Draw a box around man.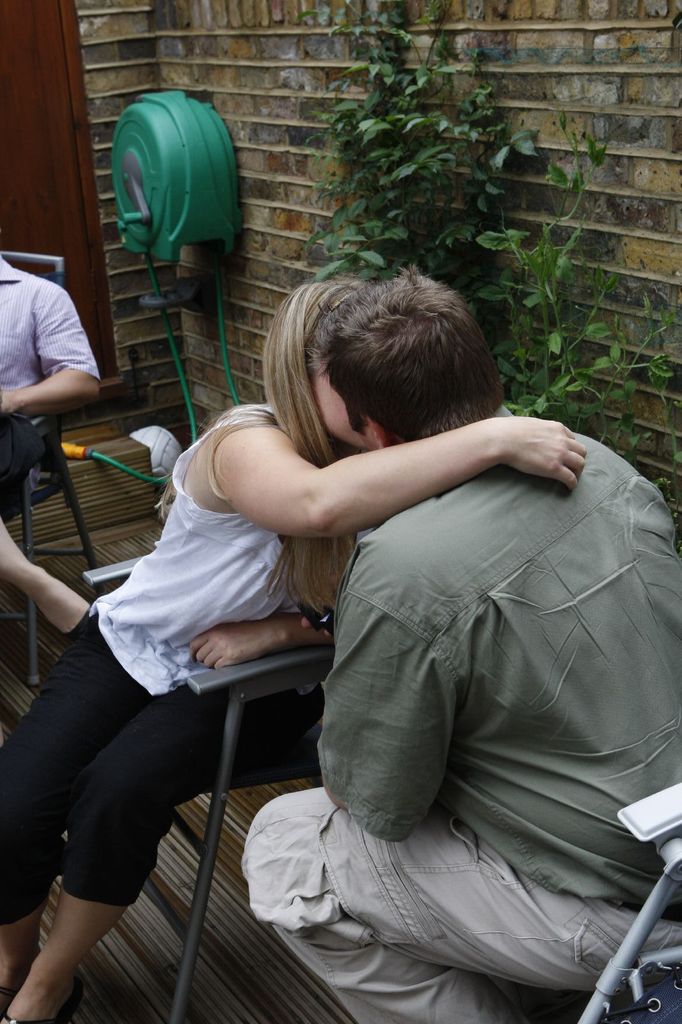
bbox=(0, 240, 100, 647).
